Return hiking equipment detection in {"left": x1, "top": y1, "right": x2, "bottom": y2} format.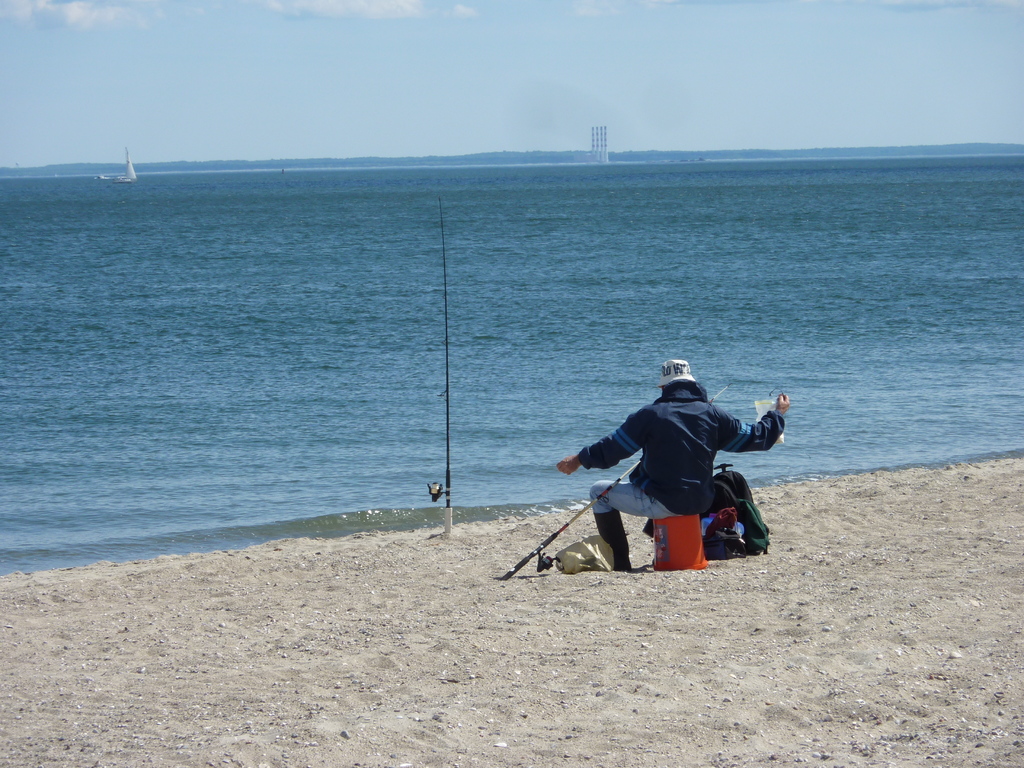
{"left": 708, "top": 461, "right": 790, "bottom": 566}.
